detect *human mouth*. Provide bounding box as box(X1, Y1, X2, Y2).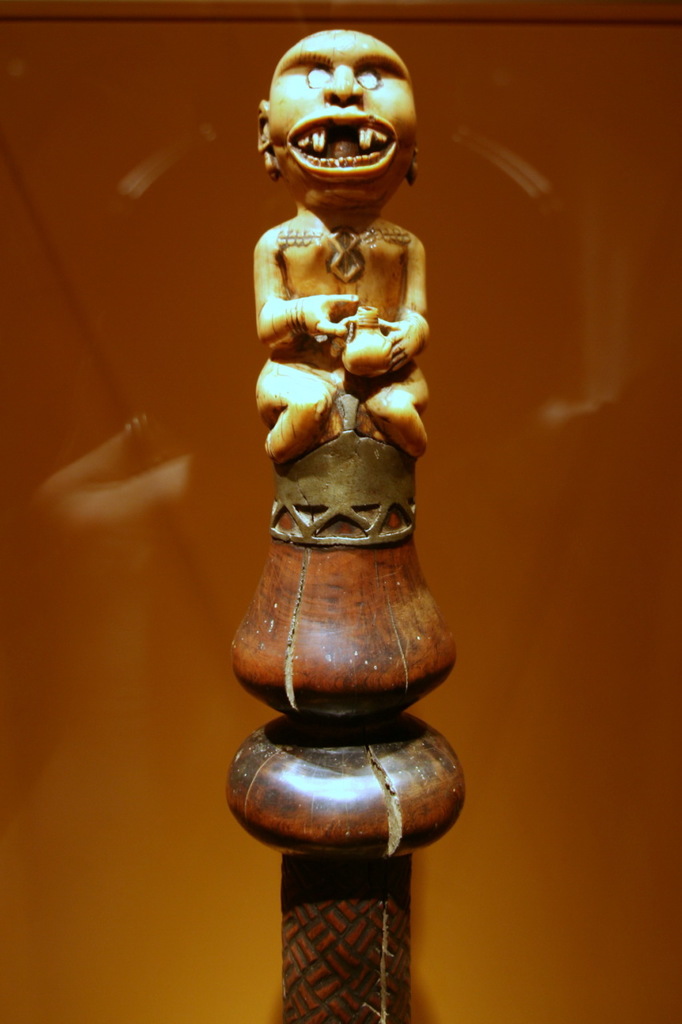
box(286, 115, 393, 180).
